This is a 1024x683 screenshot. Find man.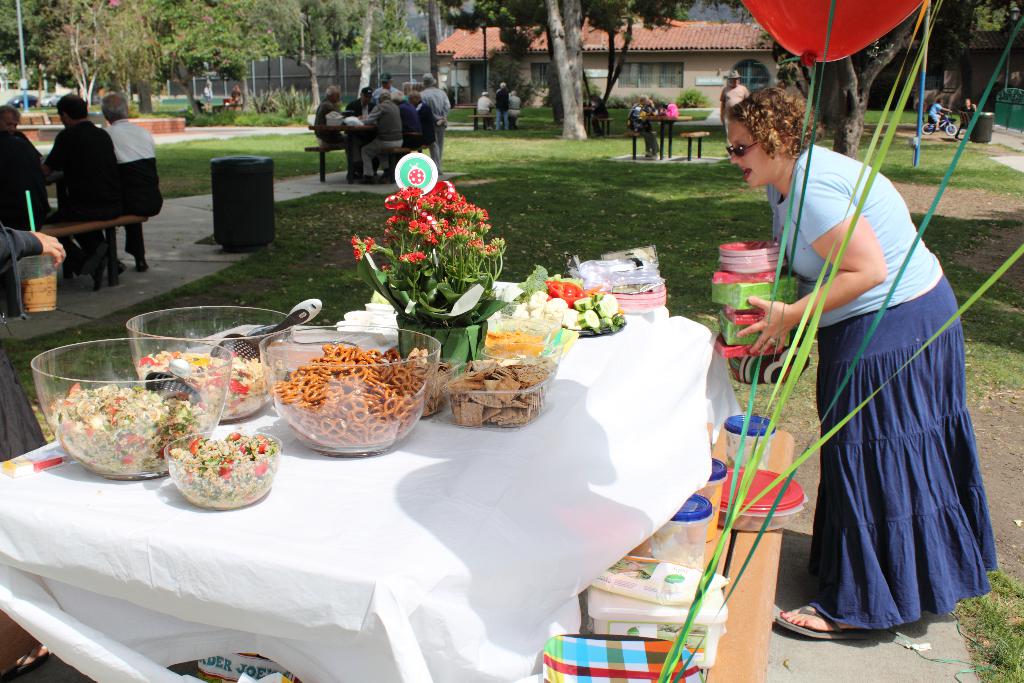
Bounding box: left=44, top=98, right=125, bottom=283.
